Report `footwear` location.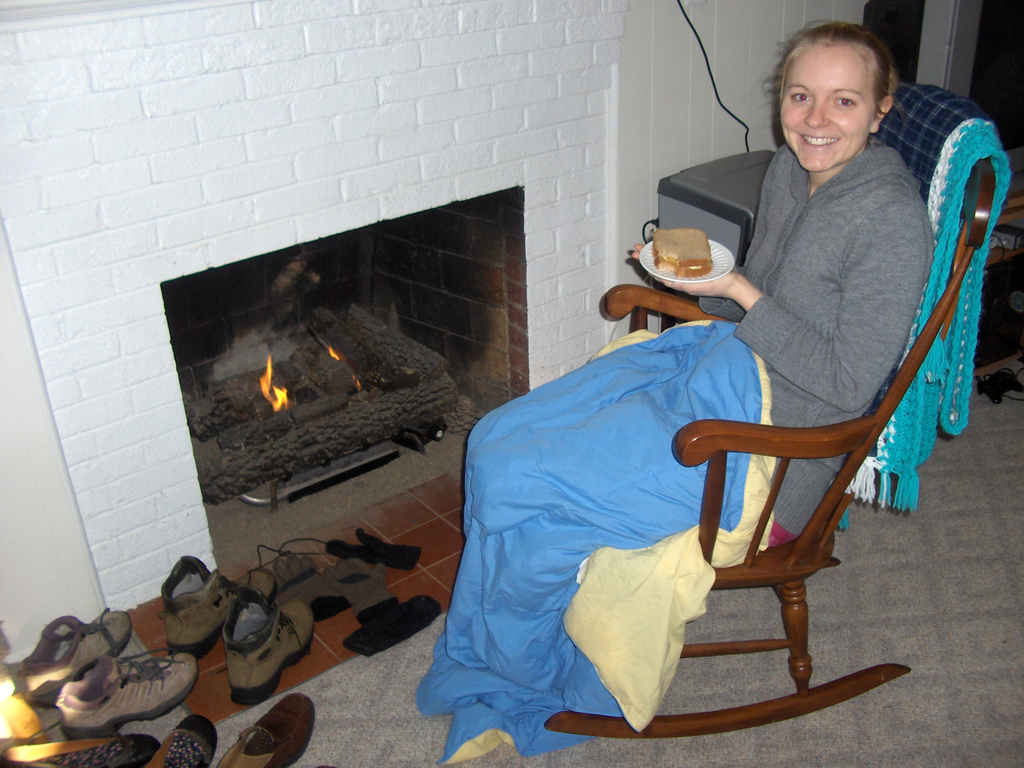
Report: detection(146, 714, 214, 767).
